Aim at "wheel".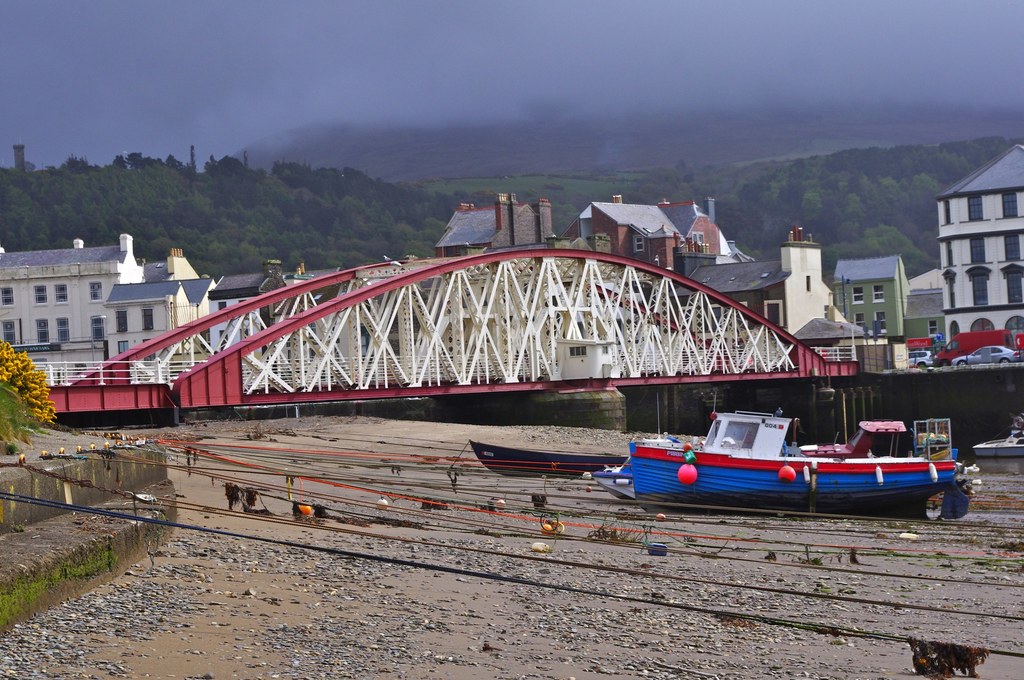
Aimed at bbox(941, 358, 950, 366).
